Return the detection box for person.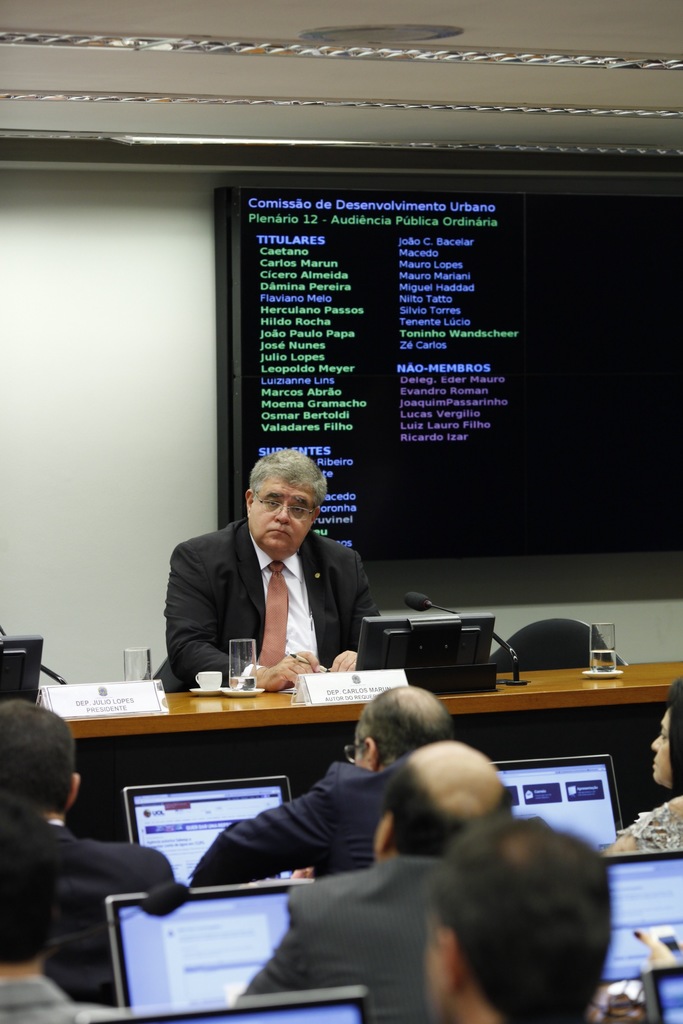
bbox(0, 801, 83, 1023).
